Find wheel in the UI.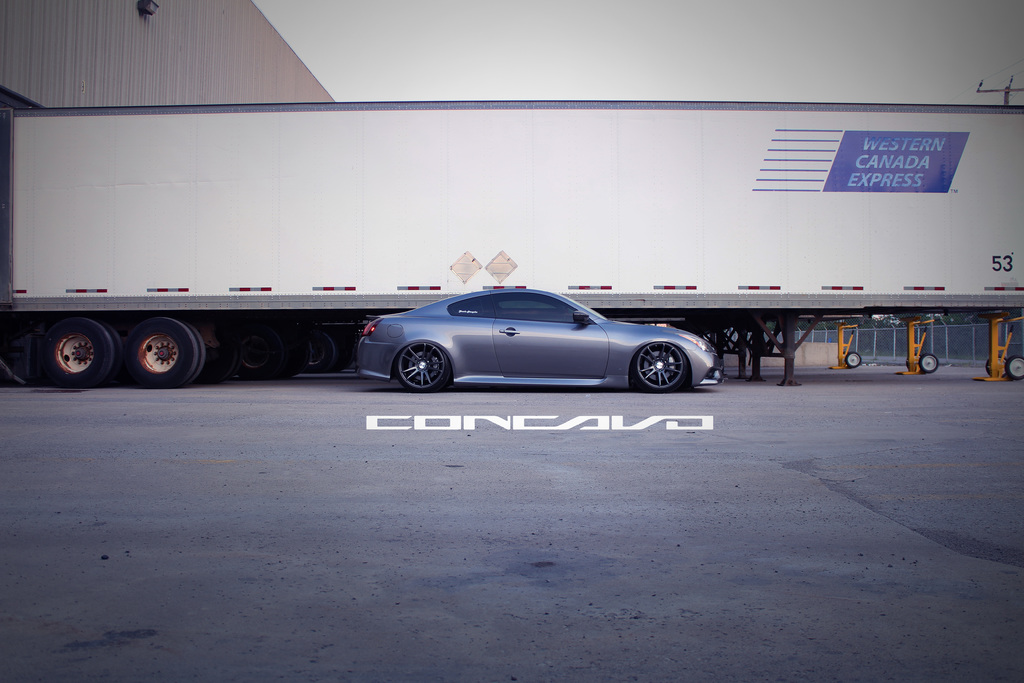
UI element at 397/340/449/391.
